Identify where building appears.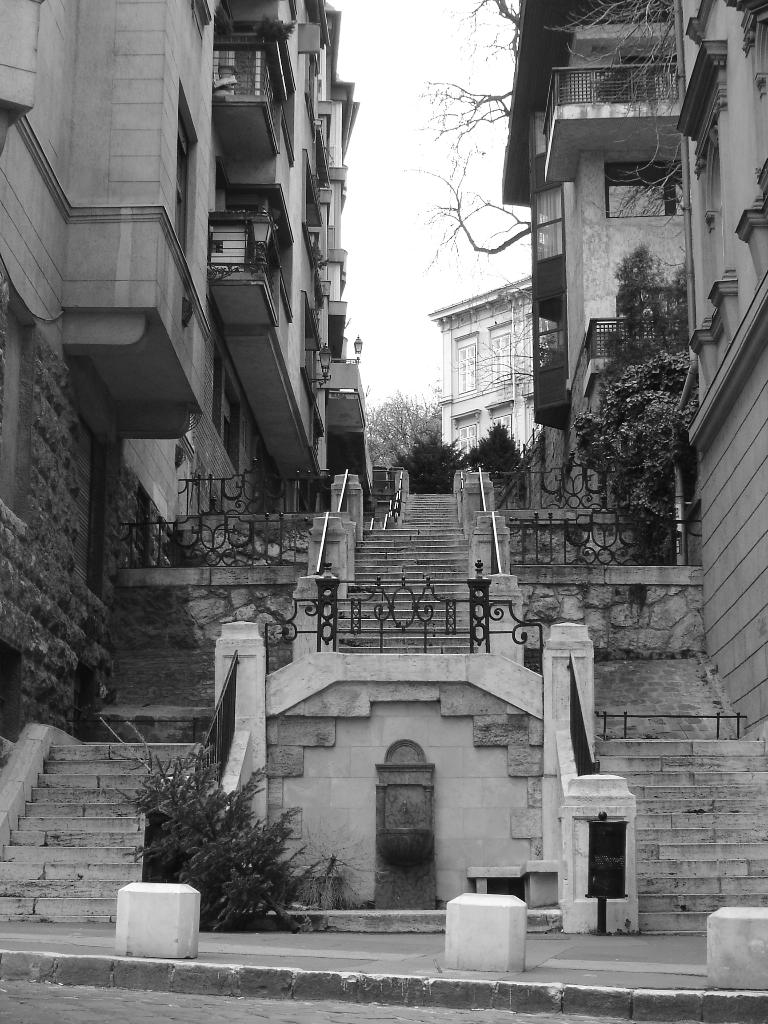
Appears at crop(0, 0, 371, 745).
